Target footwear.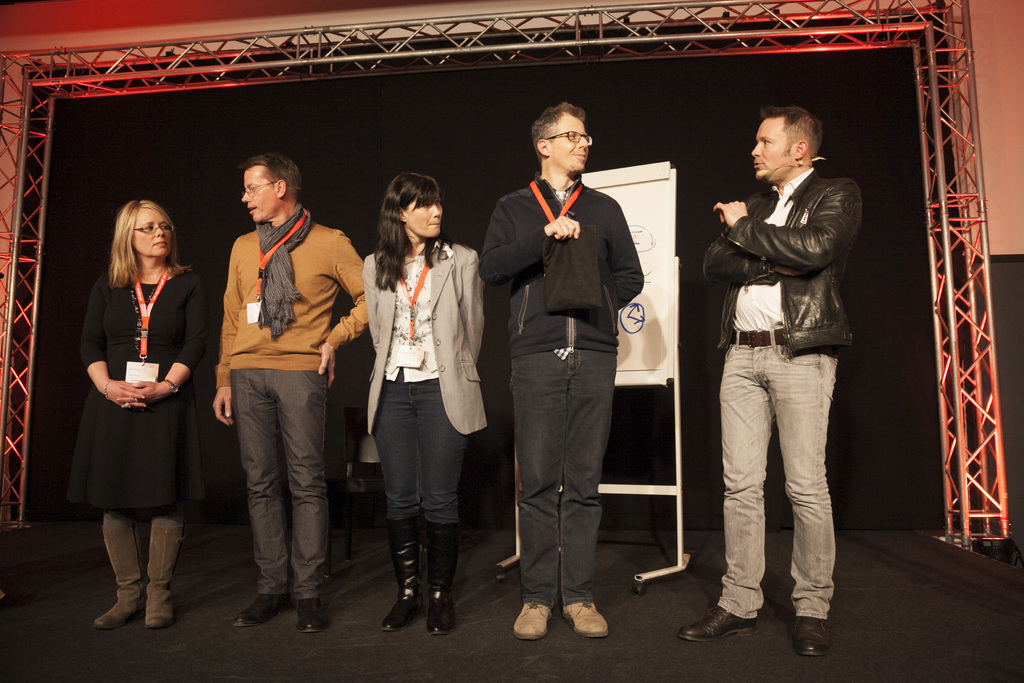
Target region: bbox=[294, 596, 329, 632].
